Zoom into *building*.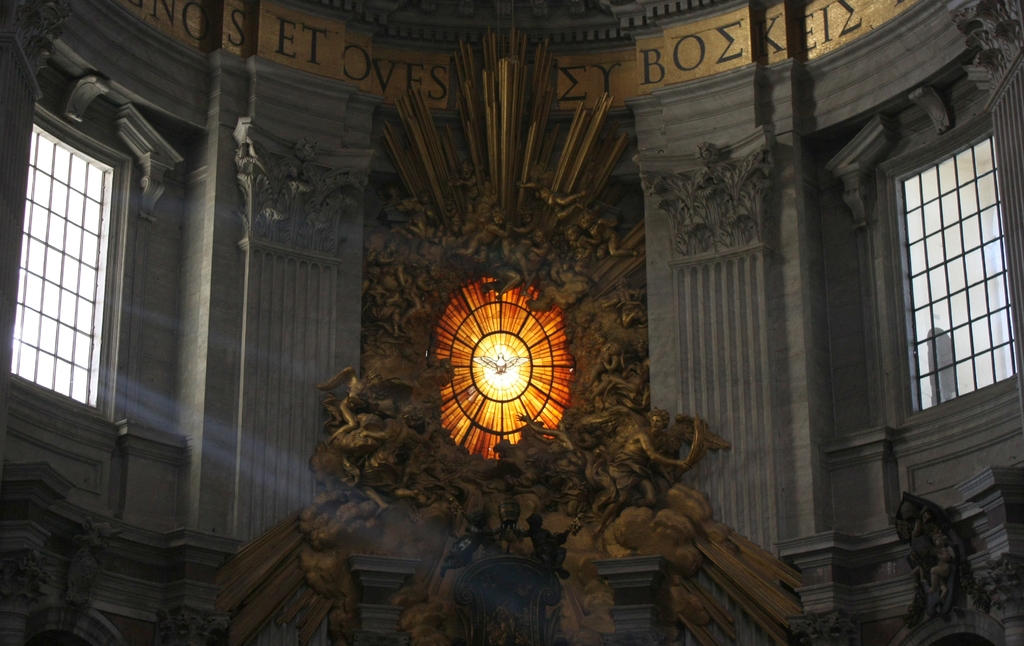
Zoom target: 0,0,1023,645.
